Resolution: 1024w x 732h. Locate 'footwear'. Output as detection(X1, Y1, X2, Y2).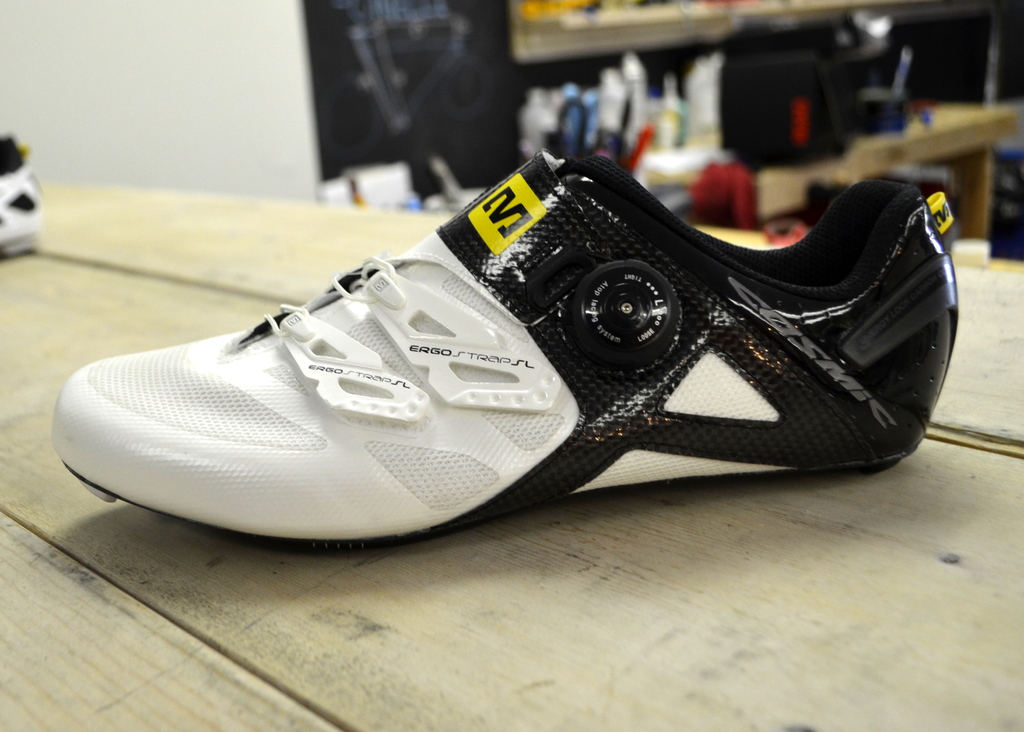
detection(55, 147, 967, 551).
